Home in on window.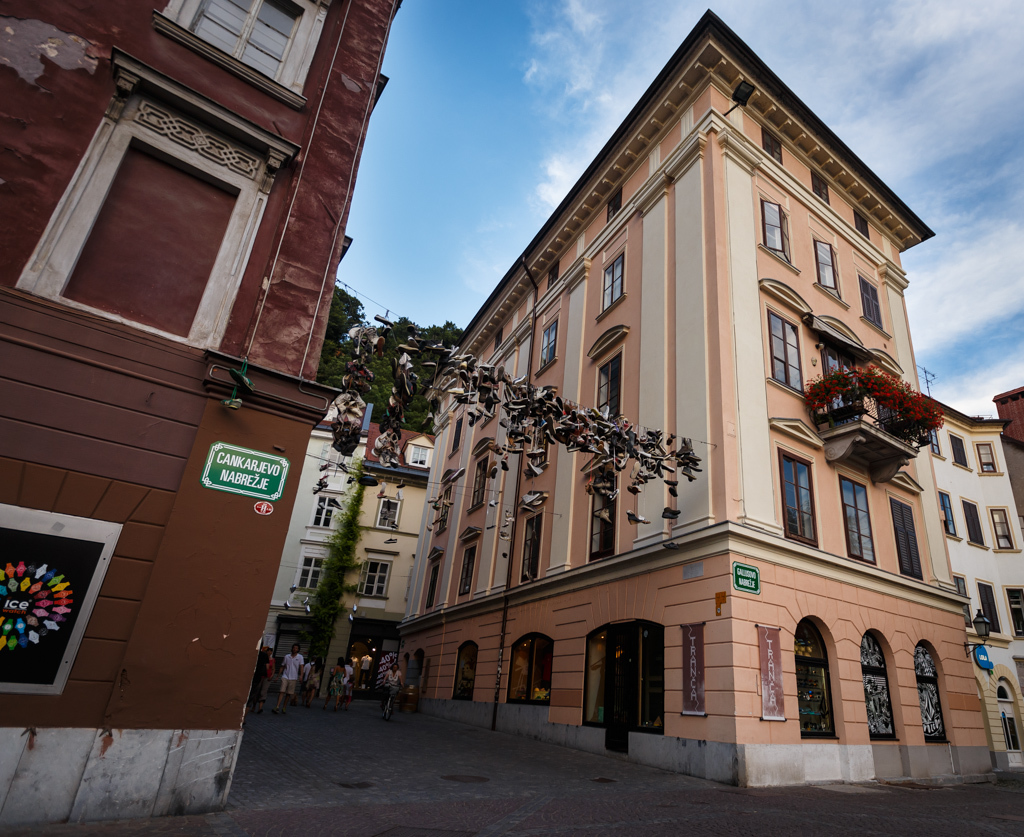
Homed in at <region>577, 446, 625, 563</region>.
